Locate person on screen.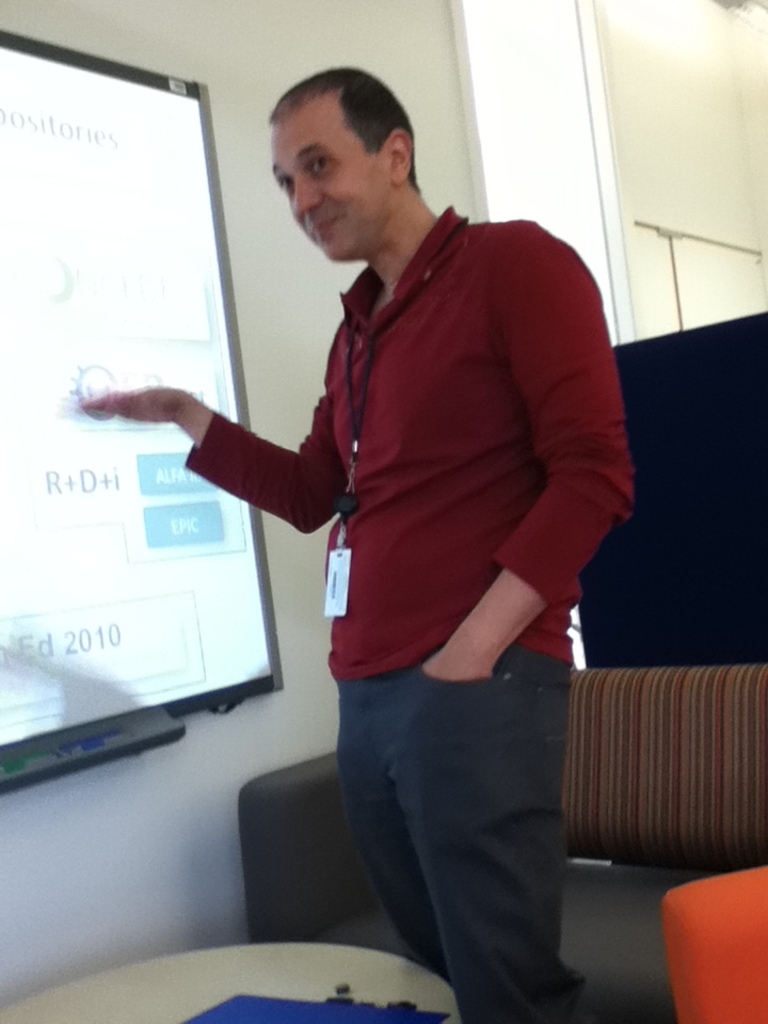
On screen at l=198, t=53, r=652, b=958.
